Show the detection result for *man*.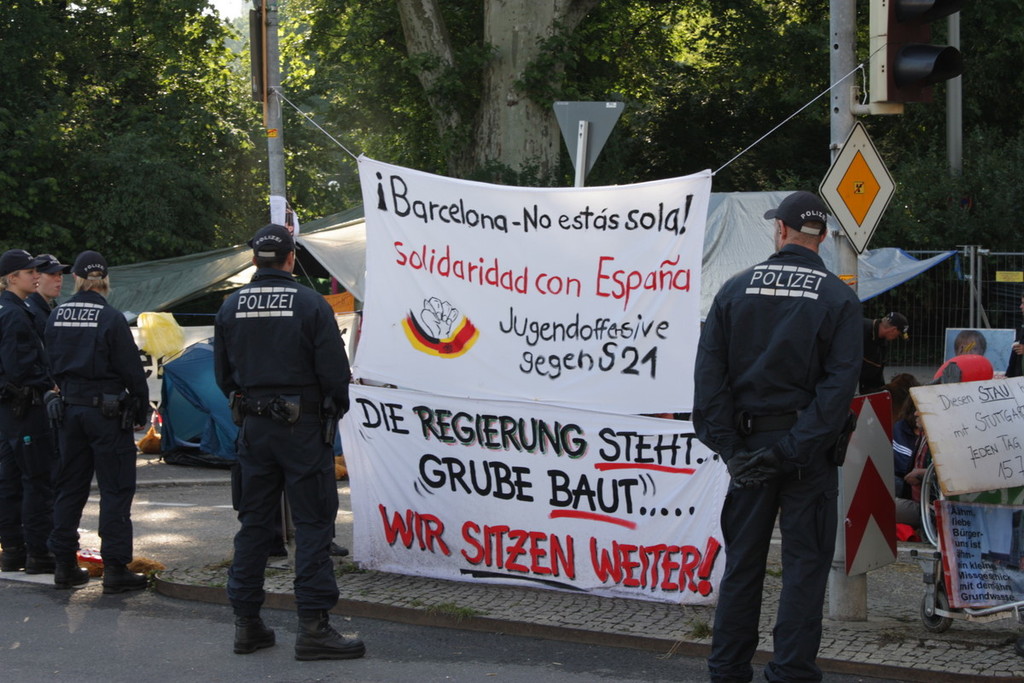
x1=695, y1=191, x2=864, y2=682.
